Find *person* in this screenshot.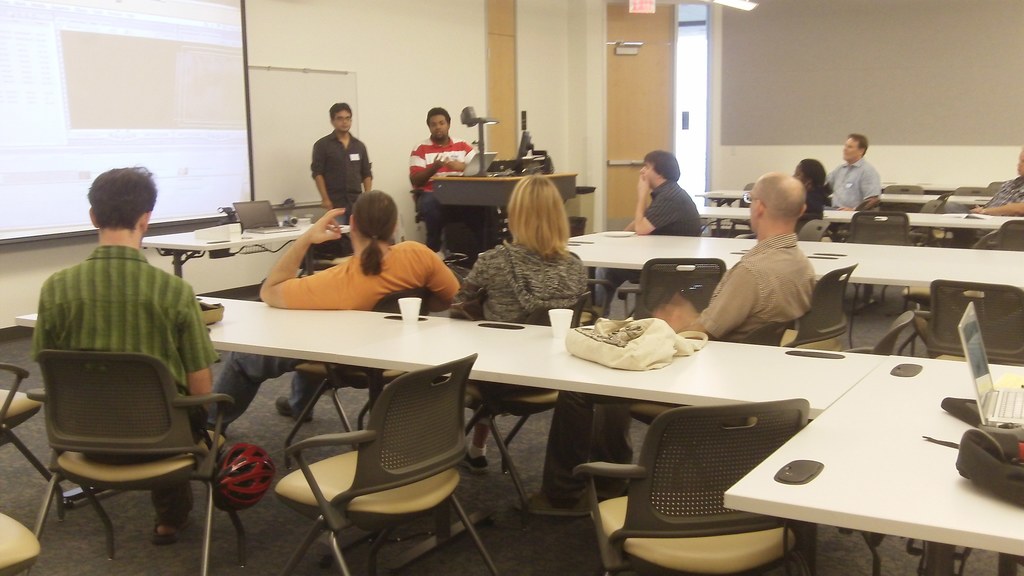
The bounding box for *person* is (29, 163, 218, 549).
